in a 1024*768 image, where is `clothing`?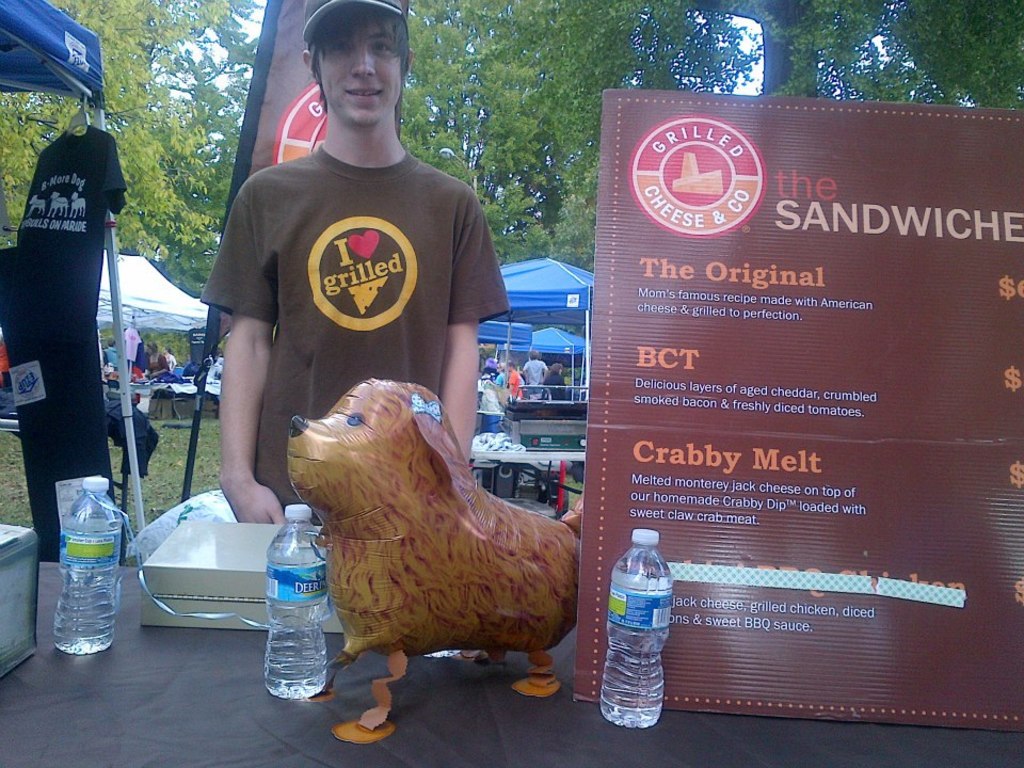
pyautogui.locateOnScreen(508, 369, 524, 399).
